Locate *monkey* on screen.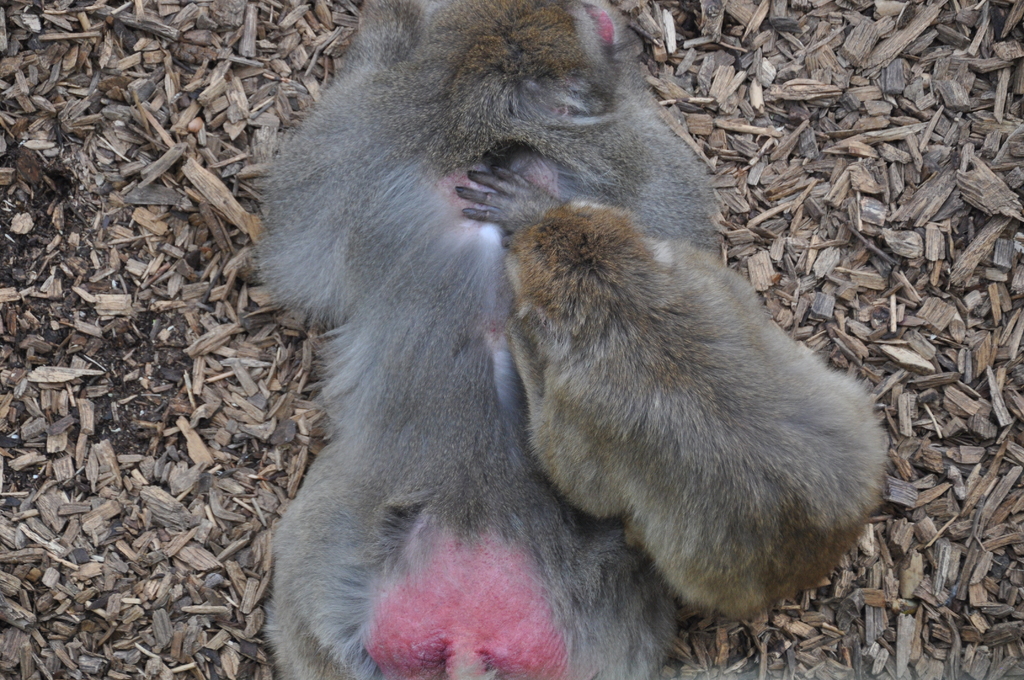
On screen at Rect(434, 148, 892, 636).
